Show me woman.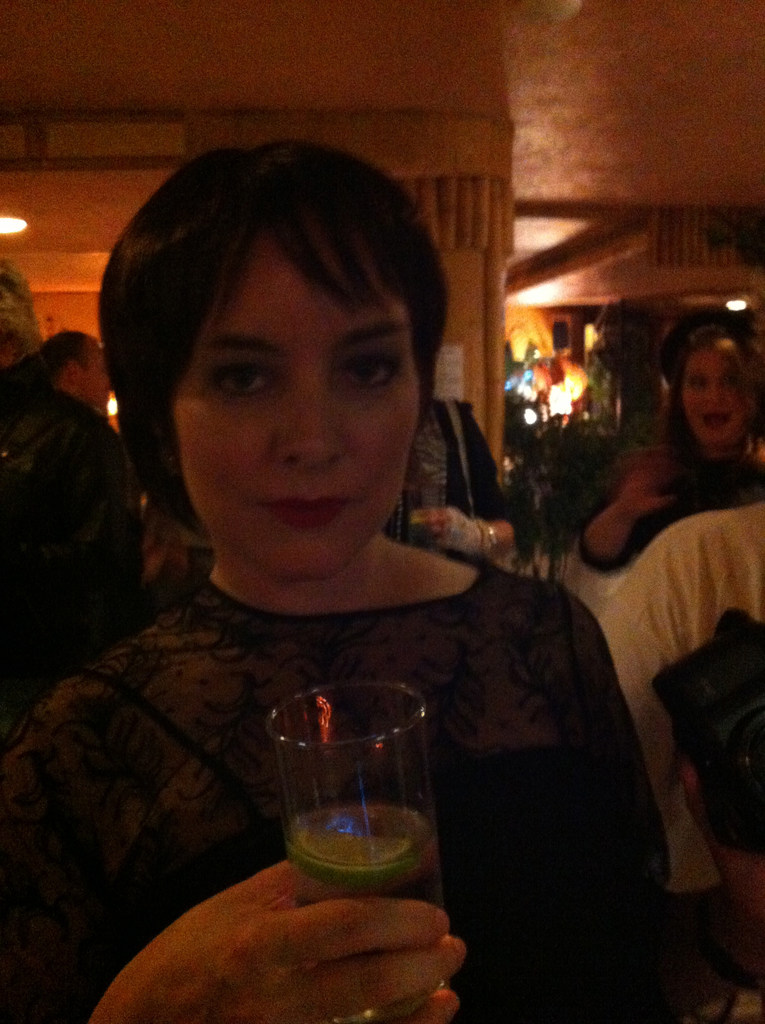
woman is here: 28 138 651 1005.
